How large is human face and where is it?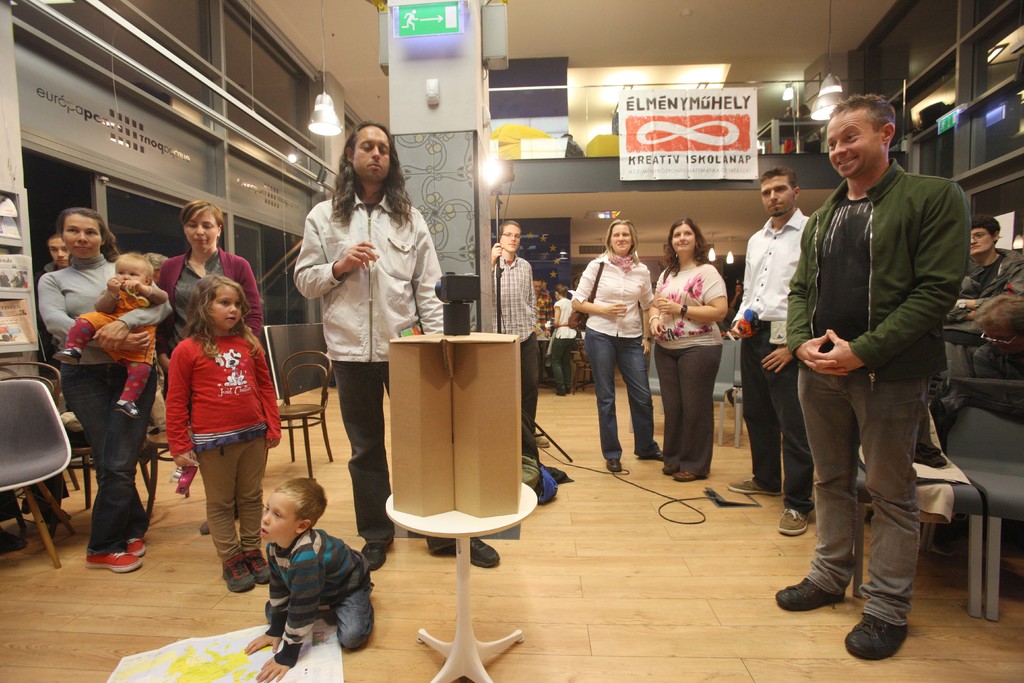
Bounding box: locate(758, 173, 791, 217).
